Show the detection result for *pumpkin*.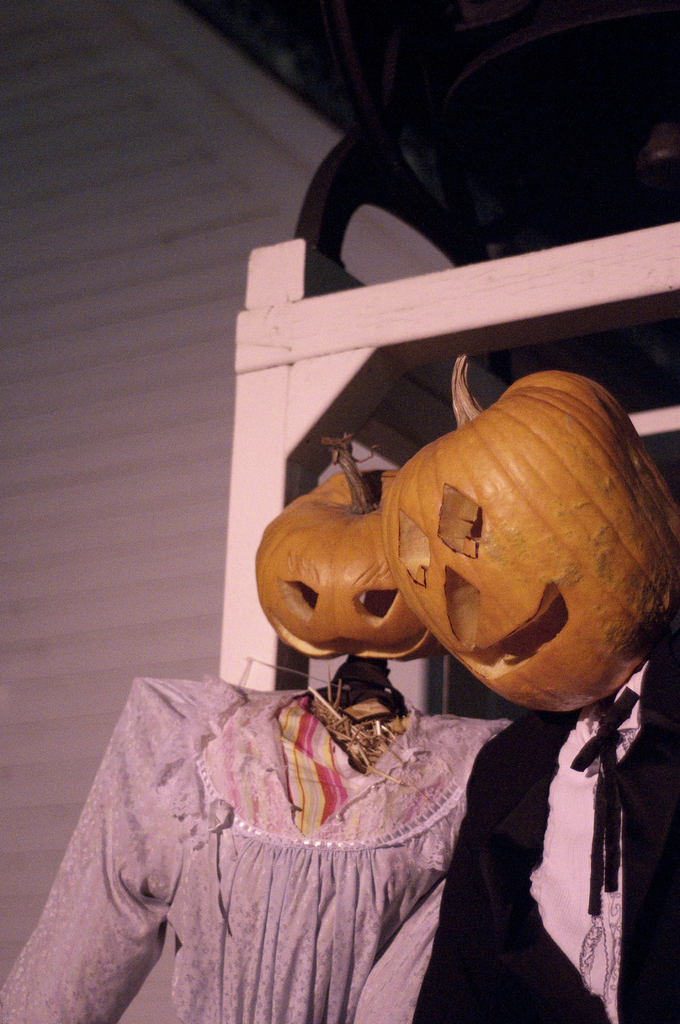
[374, 345, 679, 717].
